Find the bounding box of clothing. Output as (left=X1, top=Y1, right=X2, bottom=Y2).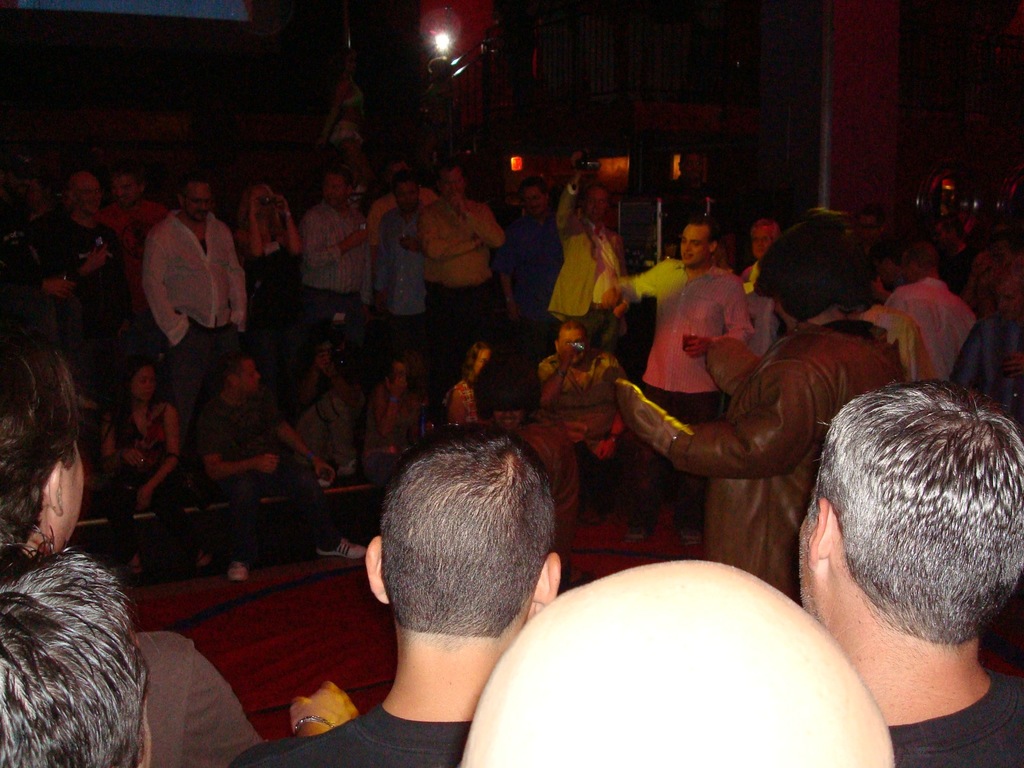
(left=488, top=209, right=564, bottom=345).
